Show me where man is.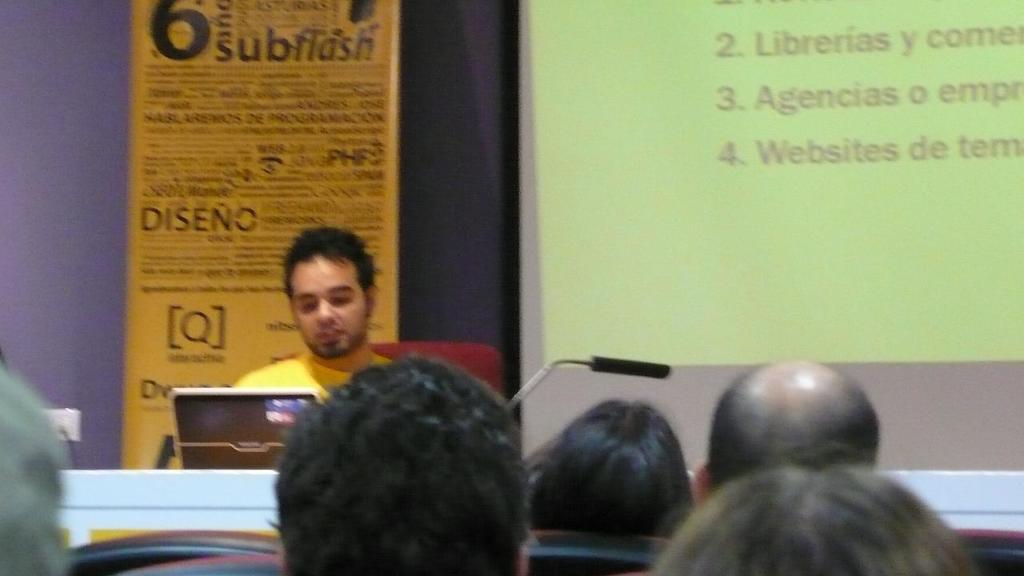
man is at x1=270, y1=352, x2=533, y2=575.
